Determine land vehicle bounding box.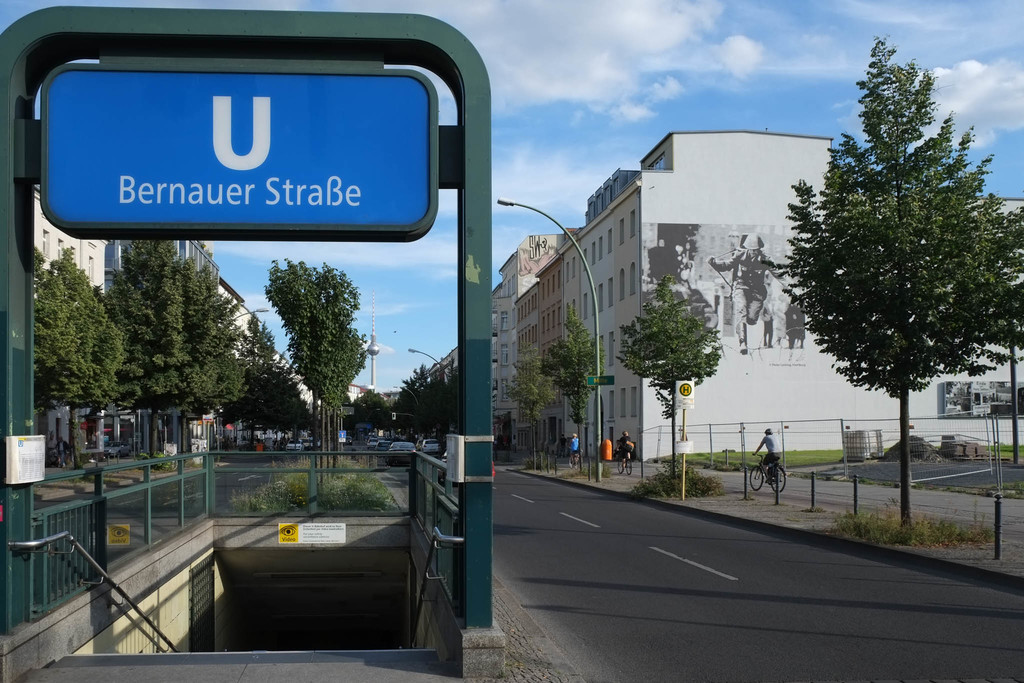
Determined: bbox(346, 438, 353, 443).
